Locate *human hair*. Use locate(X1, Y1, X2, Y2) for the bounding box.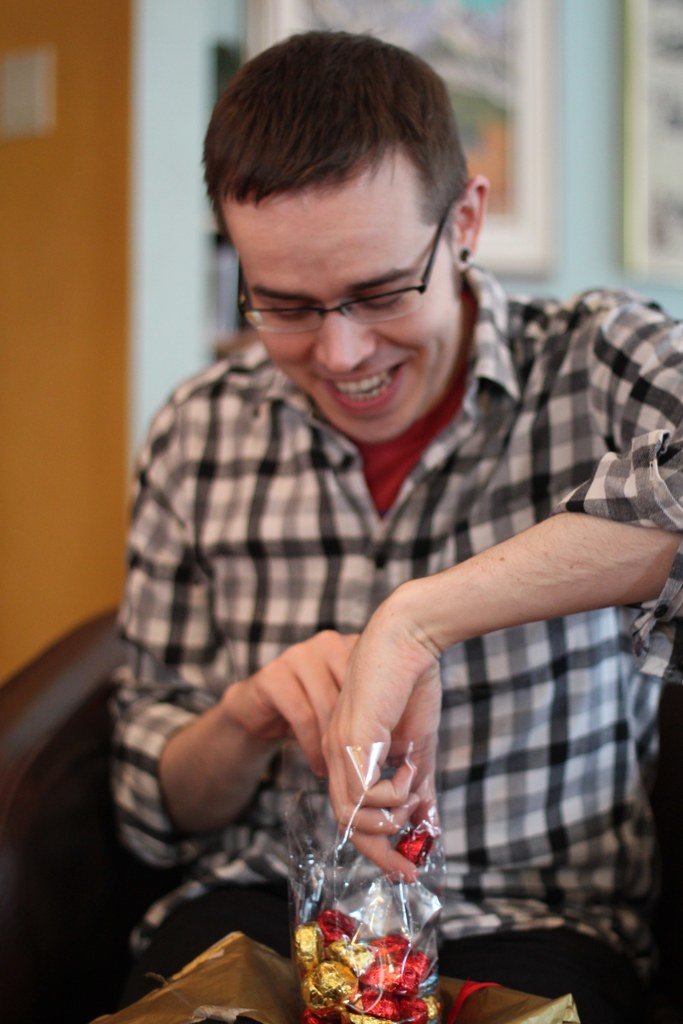
locate(213, 35, 459, 248).
